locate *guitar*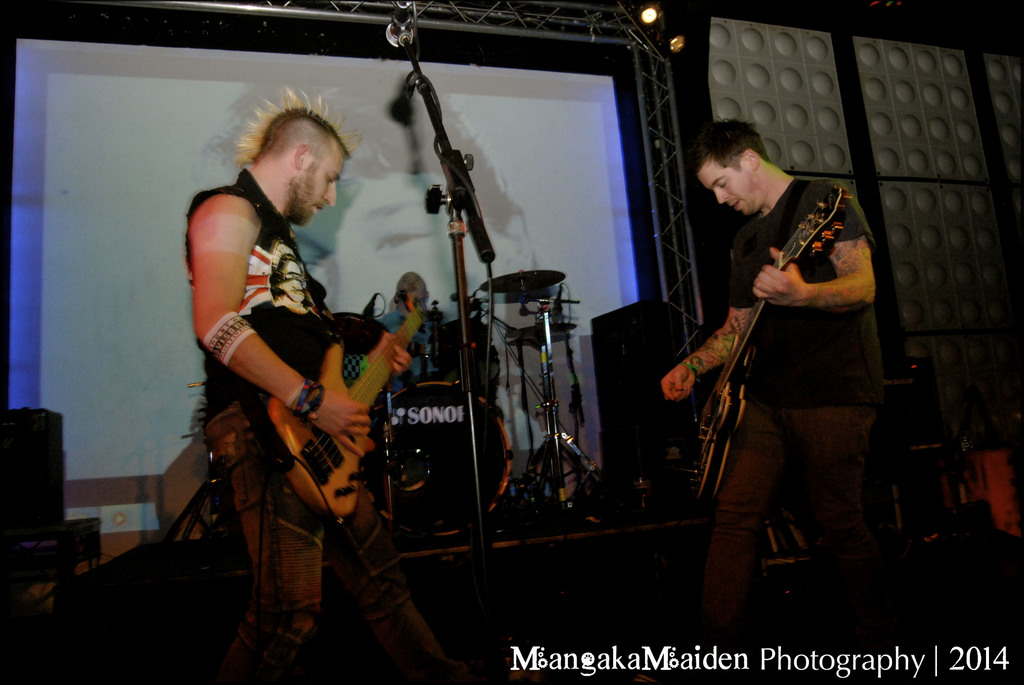
<region>205, 298, 440, 539</region>
